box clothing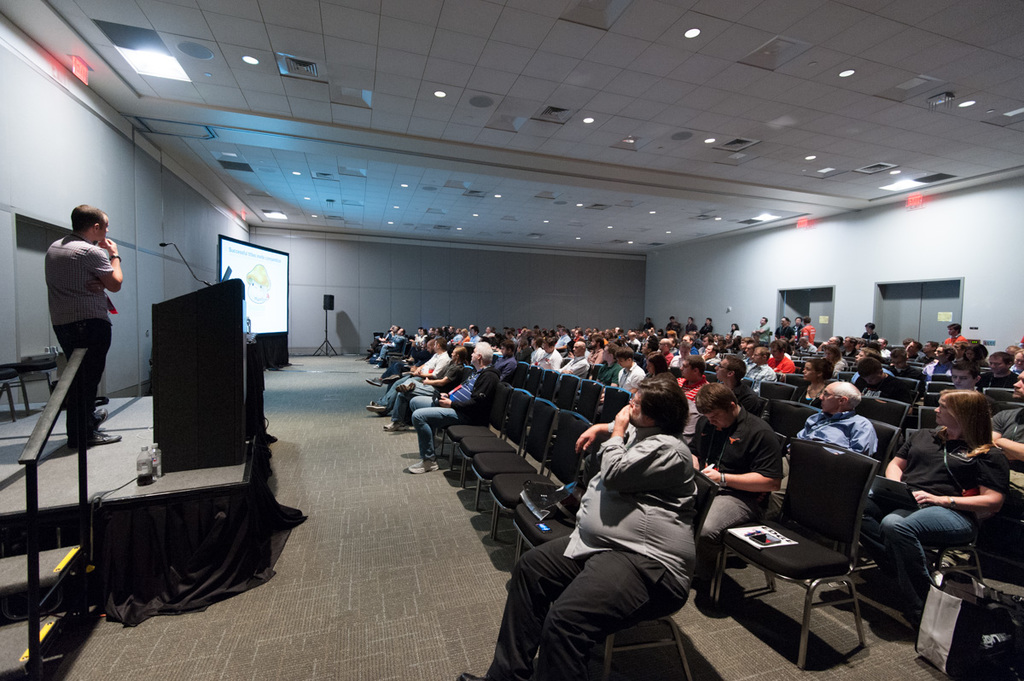
bbox=[668, 321, 680, 338]
